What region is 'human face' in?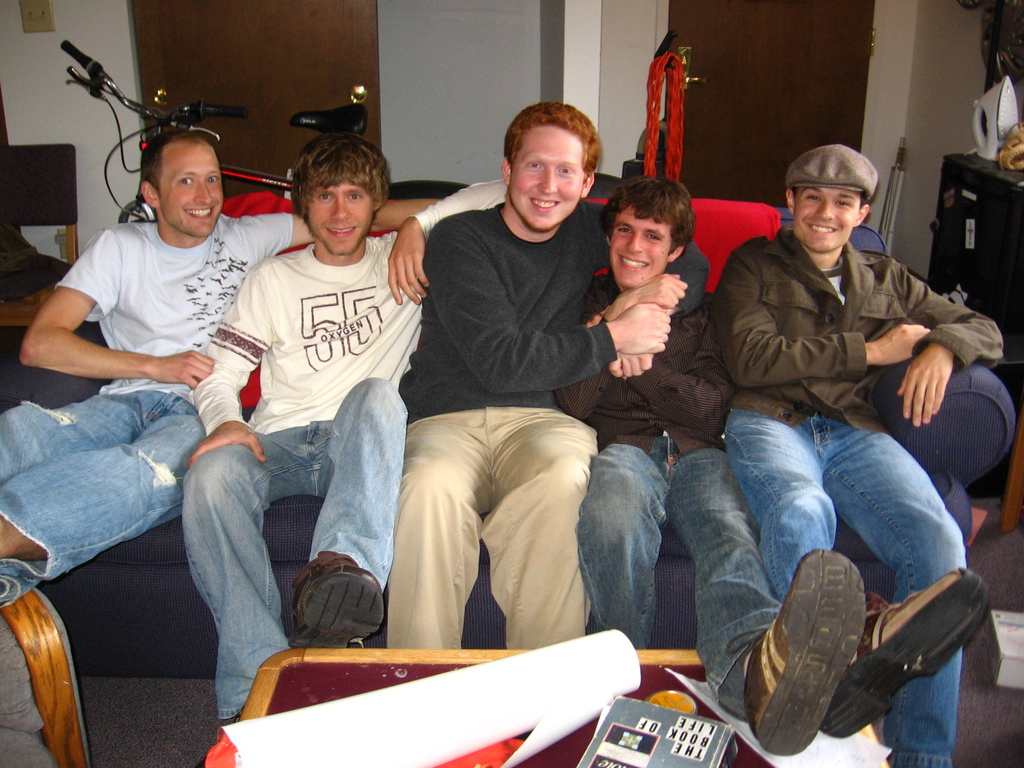
611/214/678/294.
